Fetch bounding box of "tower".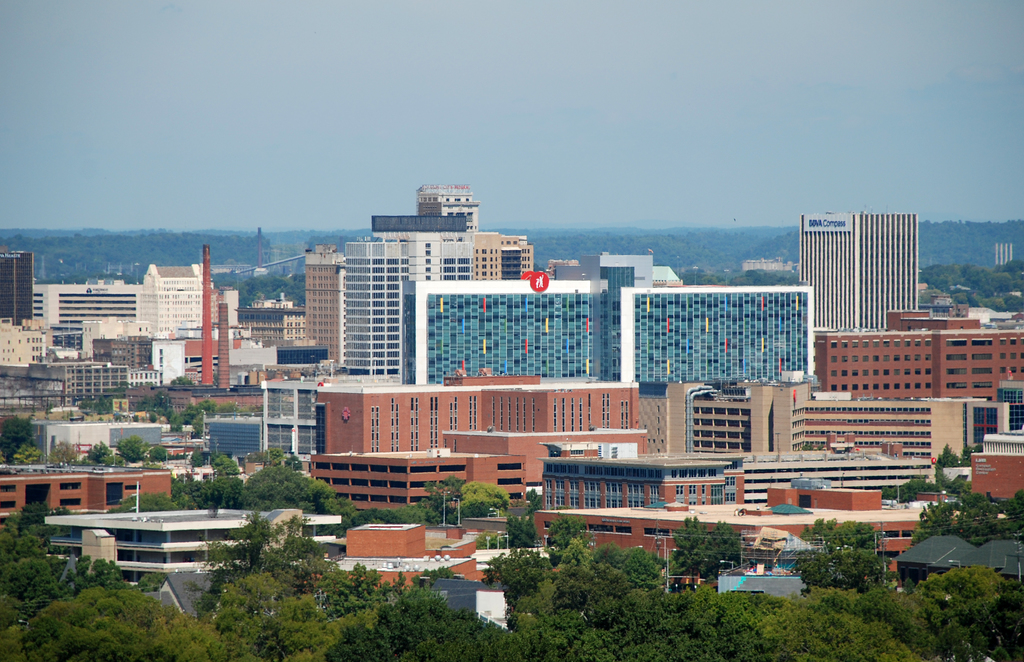
Bbox: pyautogui.locateOnScreen(198, 248, 214, 384).
